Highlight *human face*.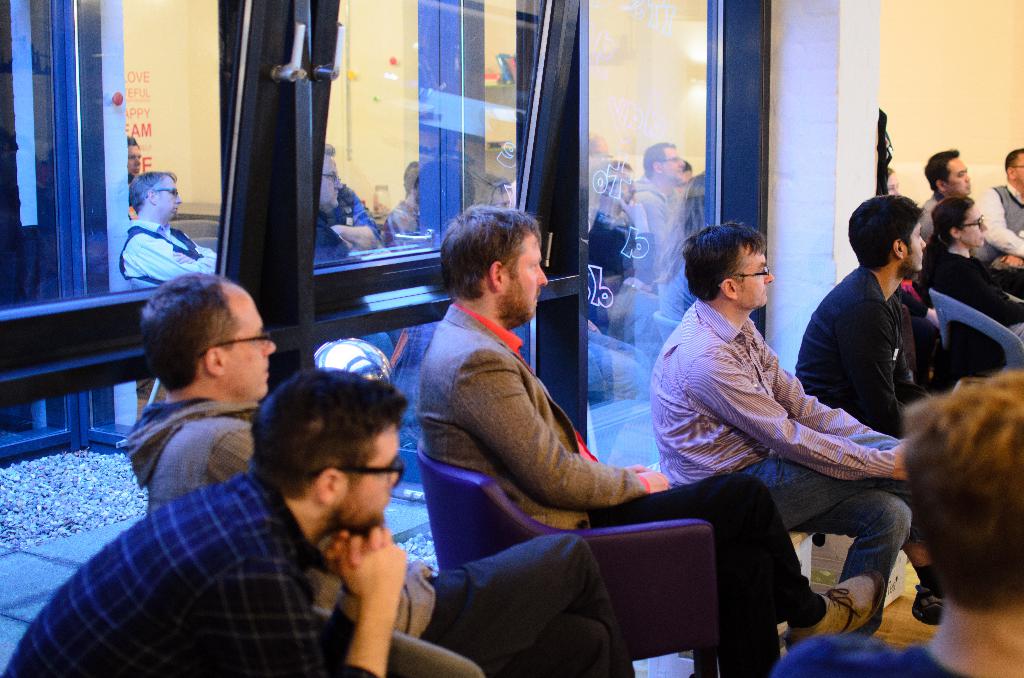
Highlighted region: BBox(904, 223, 929, 275).
